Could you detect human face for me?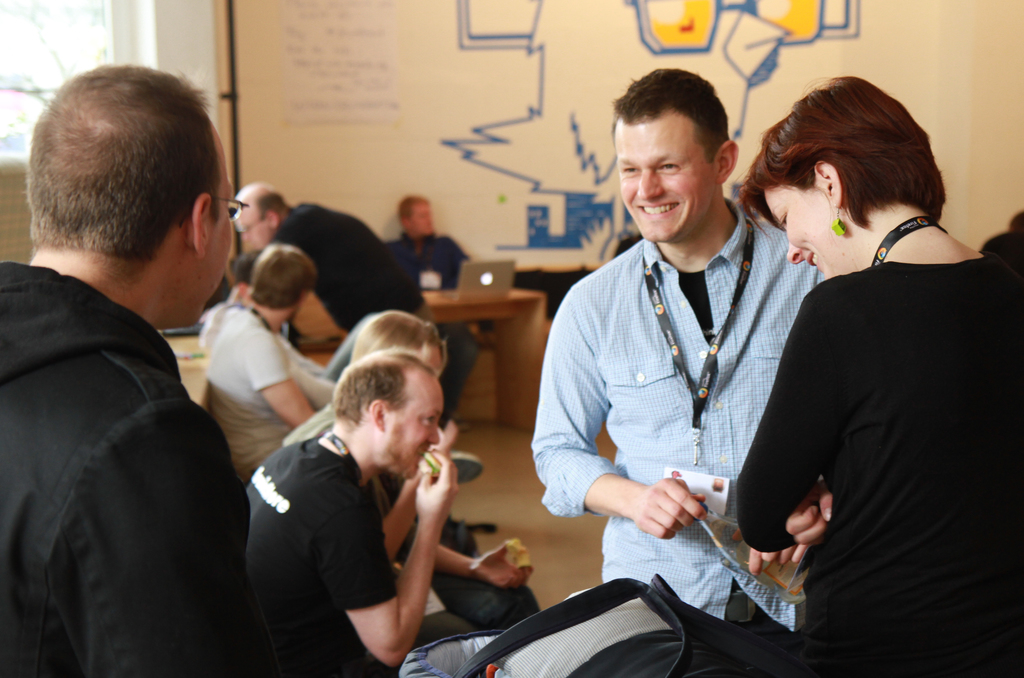
Detection result: bbox=(408, 198, 437, 238).
